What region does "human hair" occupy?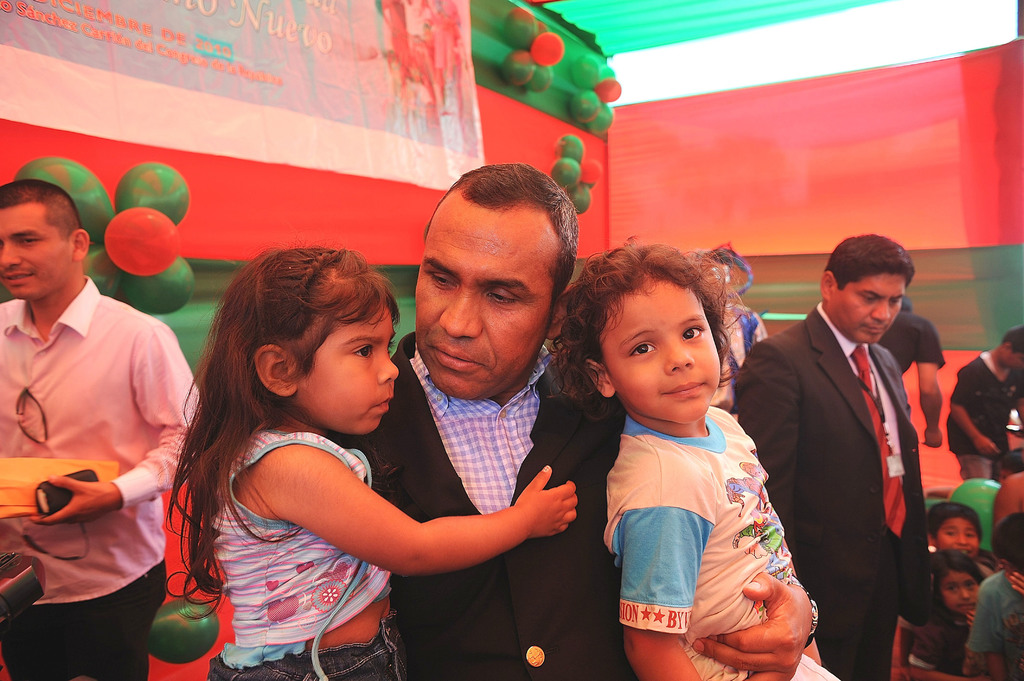
<region>988, 507, 1023, 577</region>.
